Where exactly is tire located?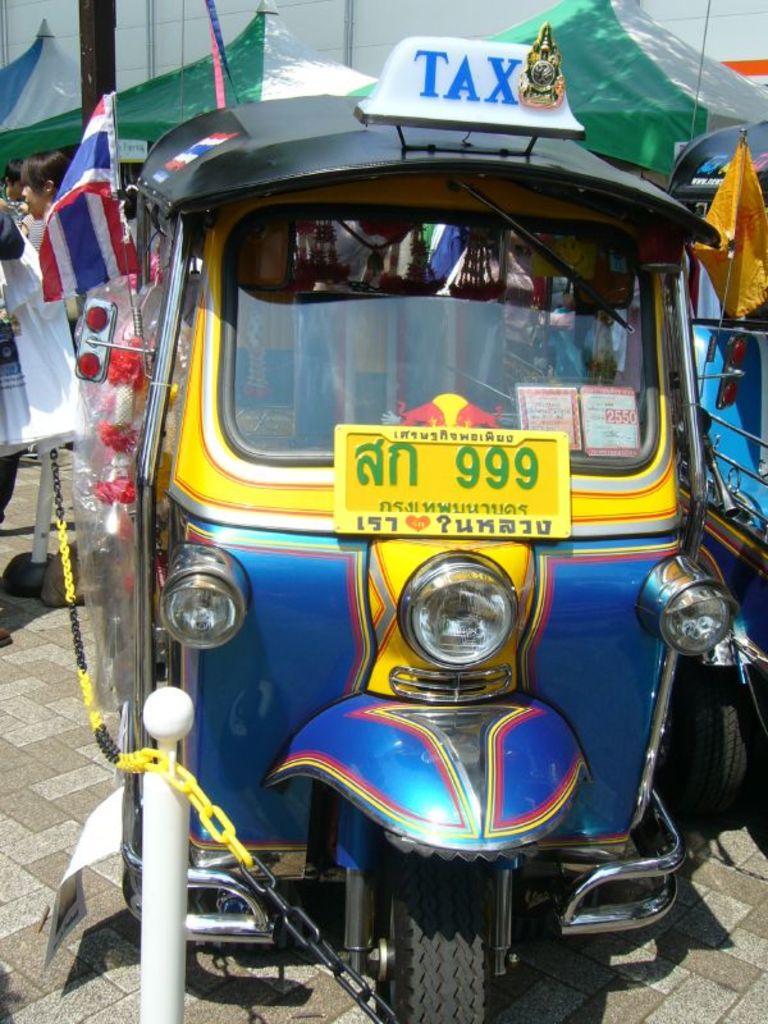
Its bounding box is (366,840,515,1023).
